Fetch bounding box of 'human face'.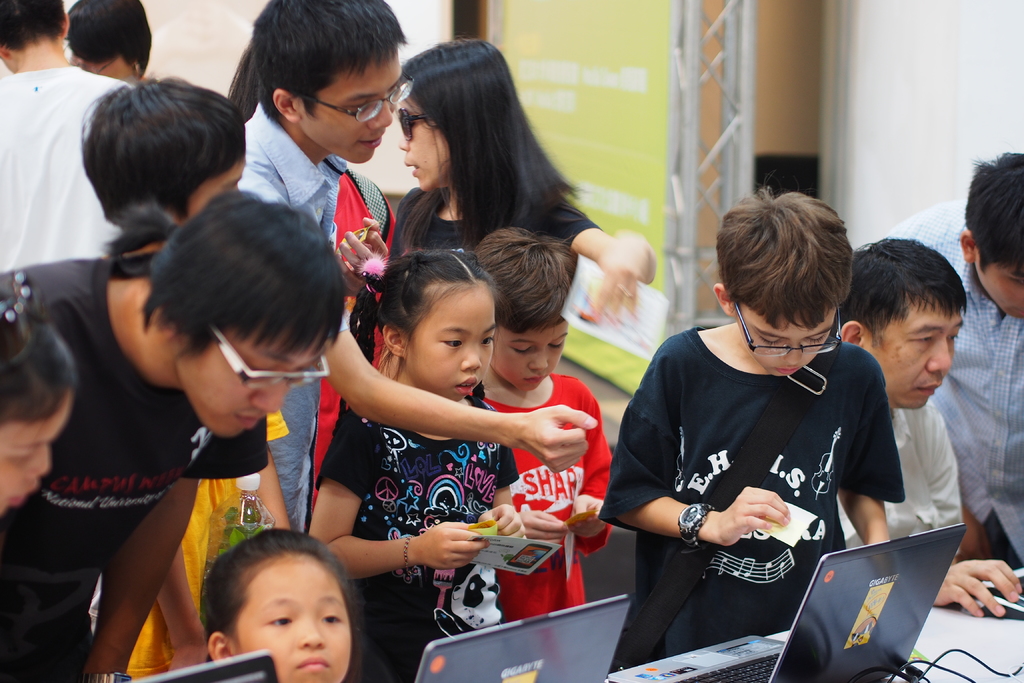
Bbox: 975, 266, 1023, 318.
